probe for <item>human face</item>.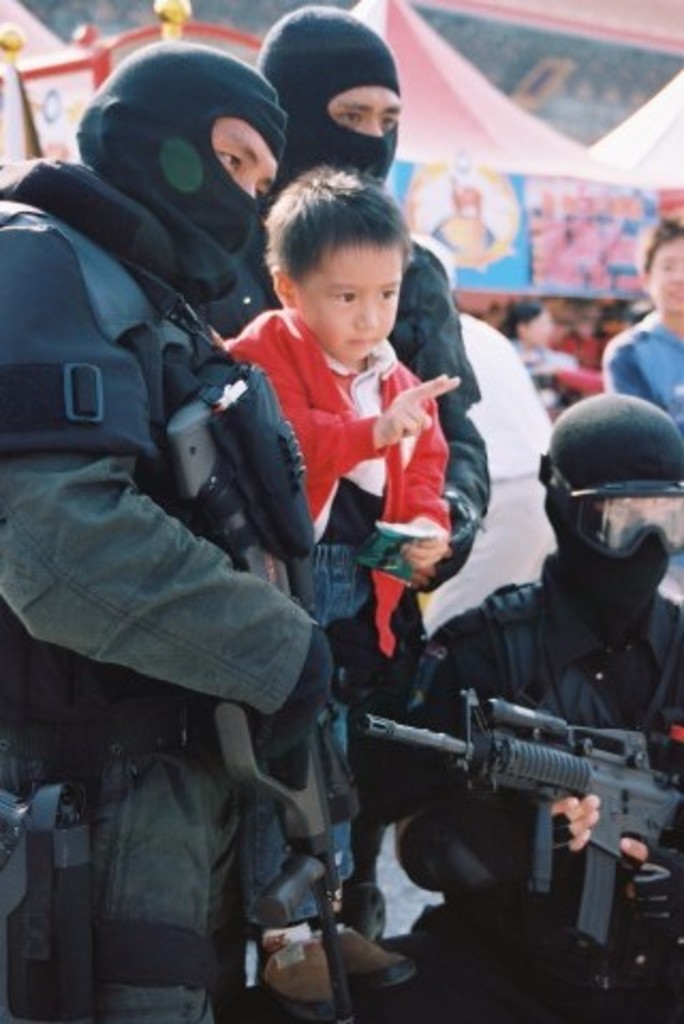
Probe result: [x1=646, y1=237, x2=682, y2=312].
